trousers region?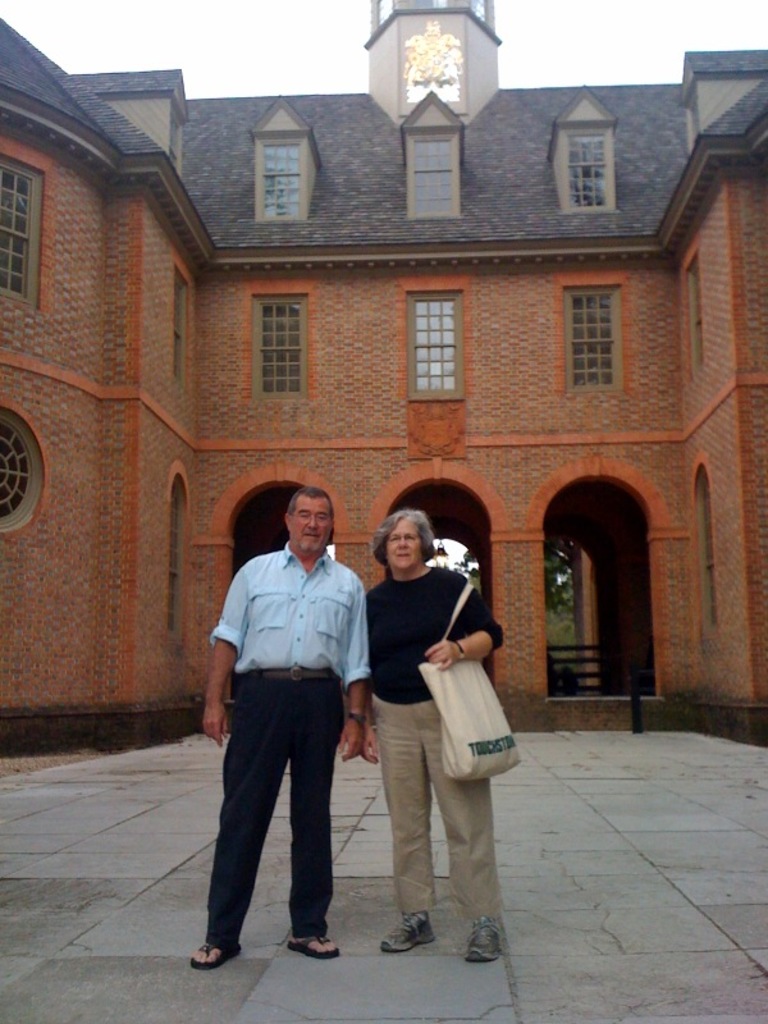
(left=219, top=684, right=347, bottom=936)
